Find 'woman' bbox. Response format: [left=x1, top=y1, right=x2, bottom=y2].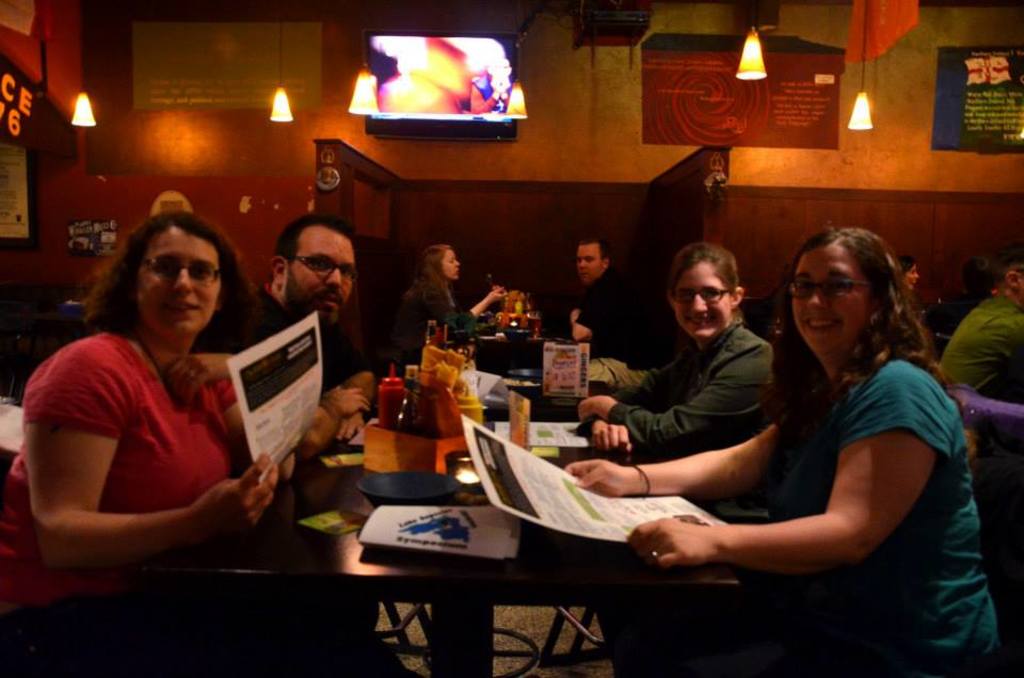
[left=570, top=216, right=1007, bottom=677].
